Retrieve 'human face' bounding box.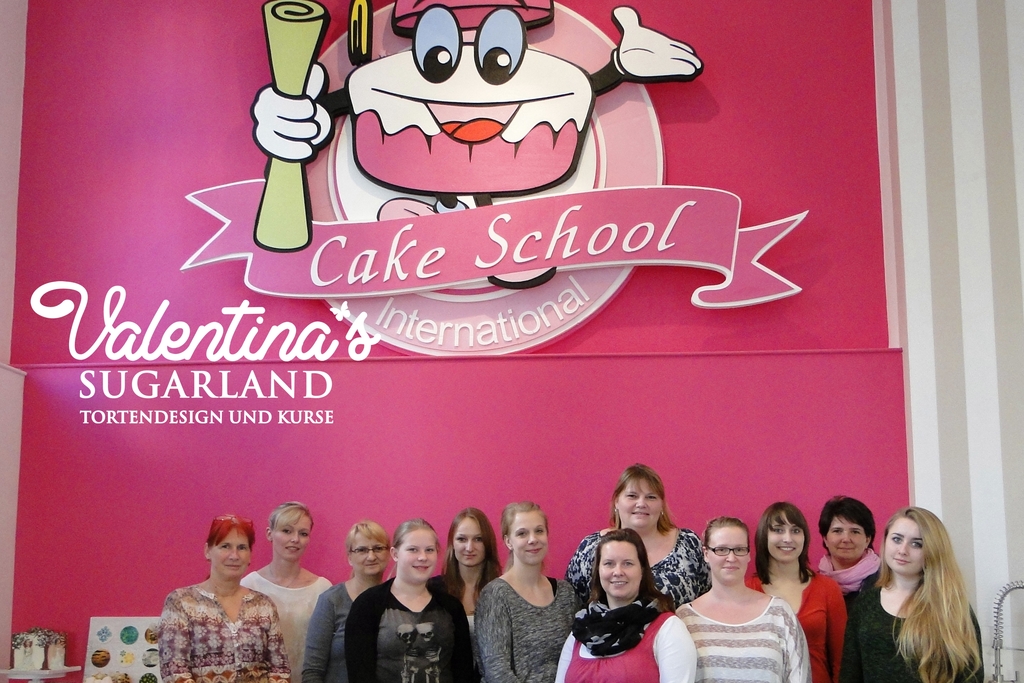
Bounding box: [x1=454, y1=516, x2=483, y2=564].
